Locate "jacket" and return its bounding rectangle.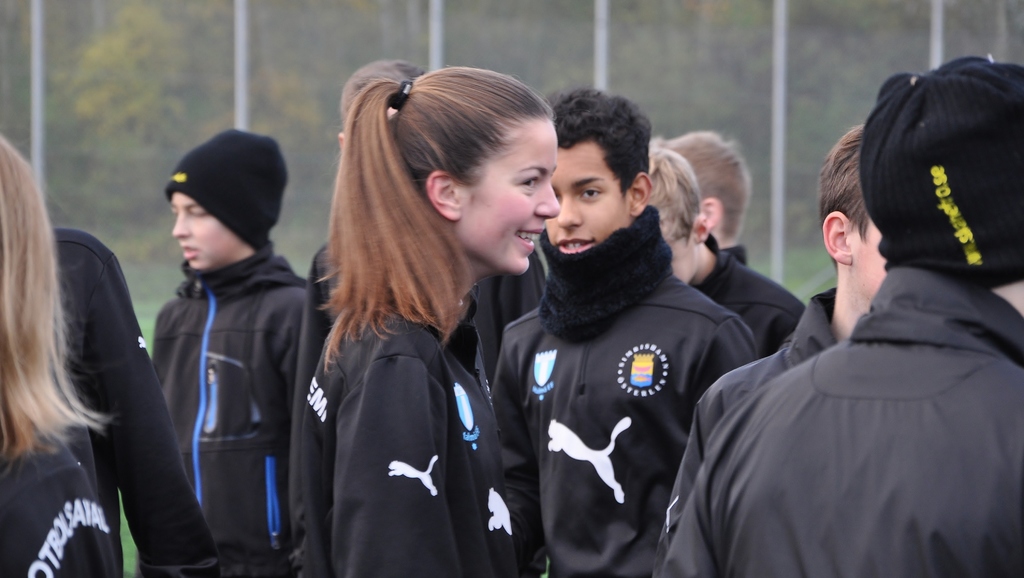
(left=152, top=229, right=321, bottom=577).
